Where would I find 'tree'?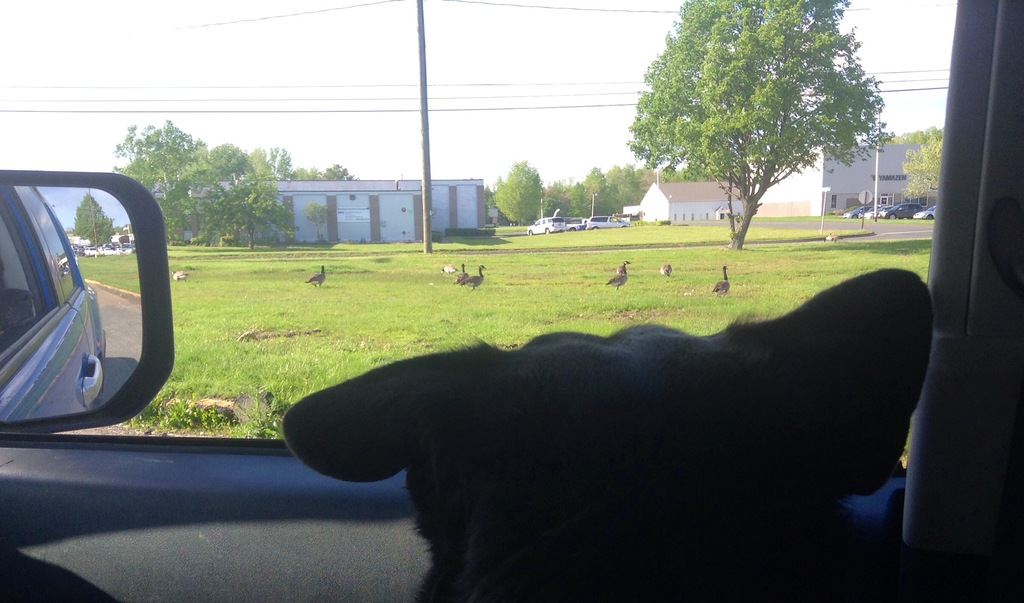
At x1=874, y1=124, x2=945, y2=154.
